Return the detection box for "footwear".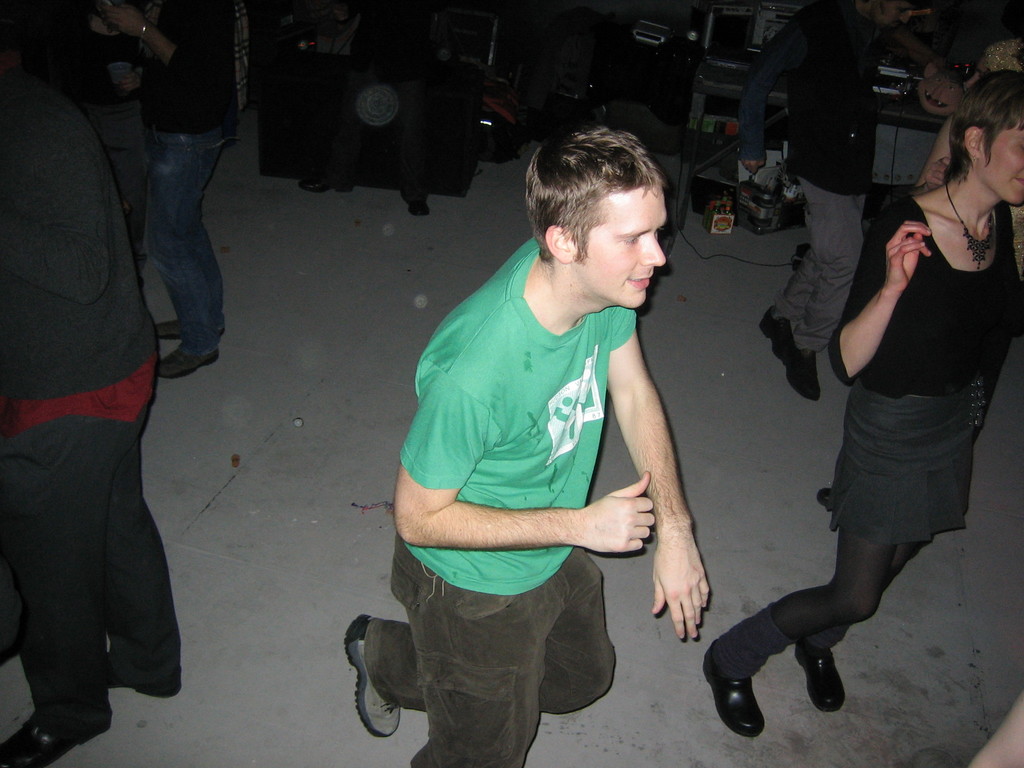
x1=800, y1=632, x2=846, y2=709.
